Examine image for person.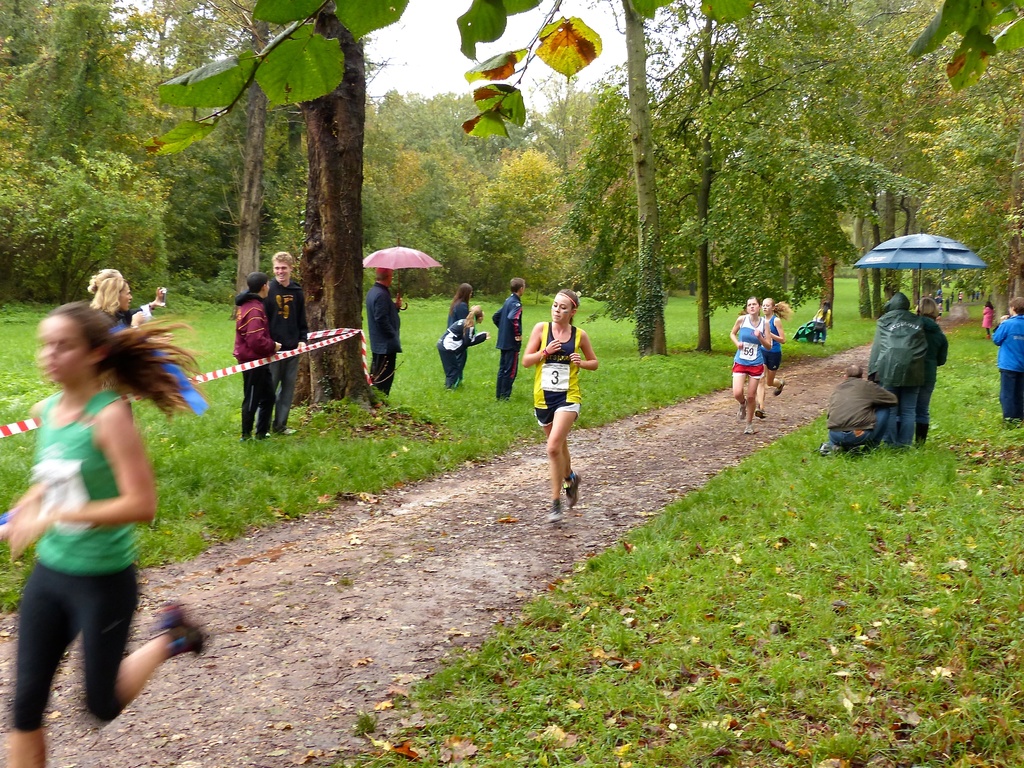
Examination result: x1=370 y1=265 x2=404 y2=397.
